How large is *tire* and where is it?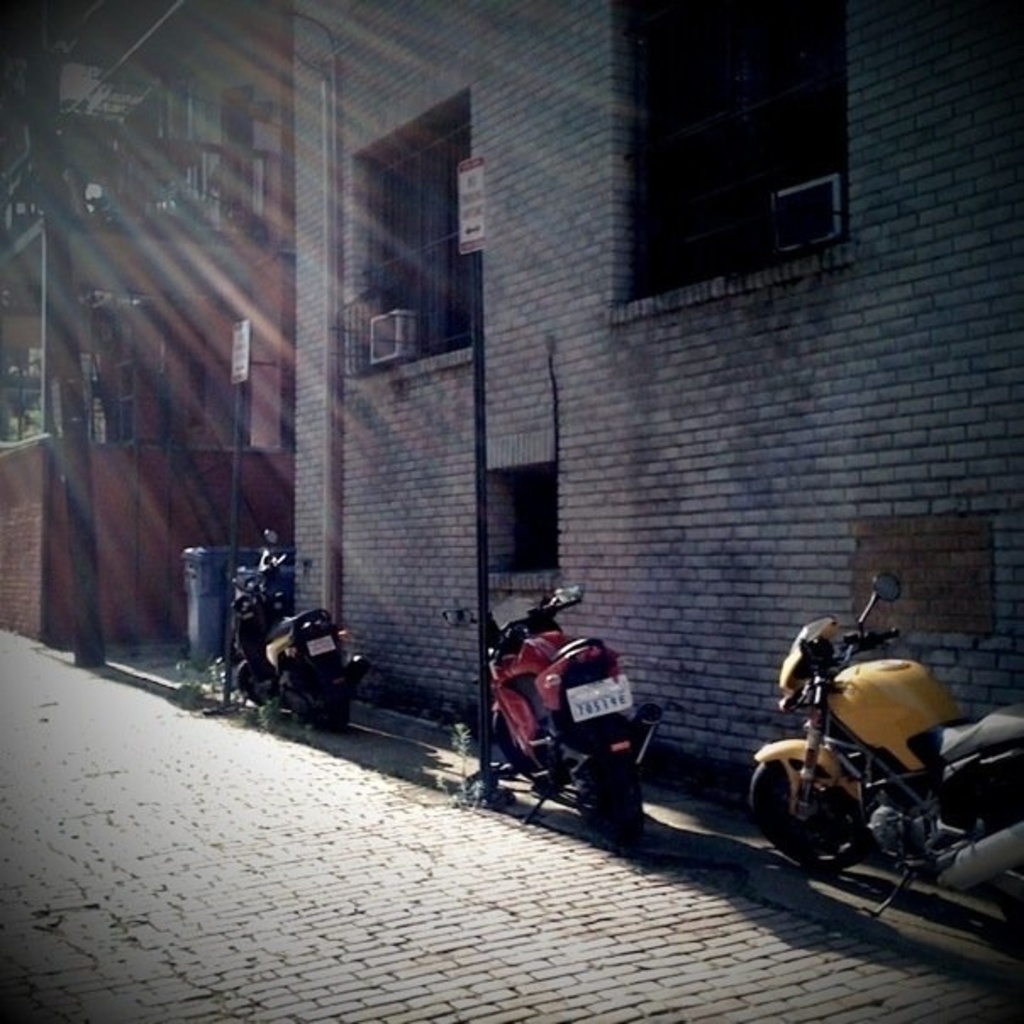
Bounding box: {"x1": 493, "y1": 715, "x2": 582, "y2": 805}.
